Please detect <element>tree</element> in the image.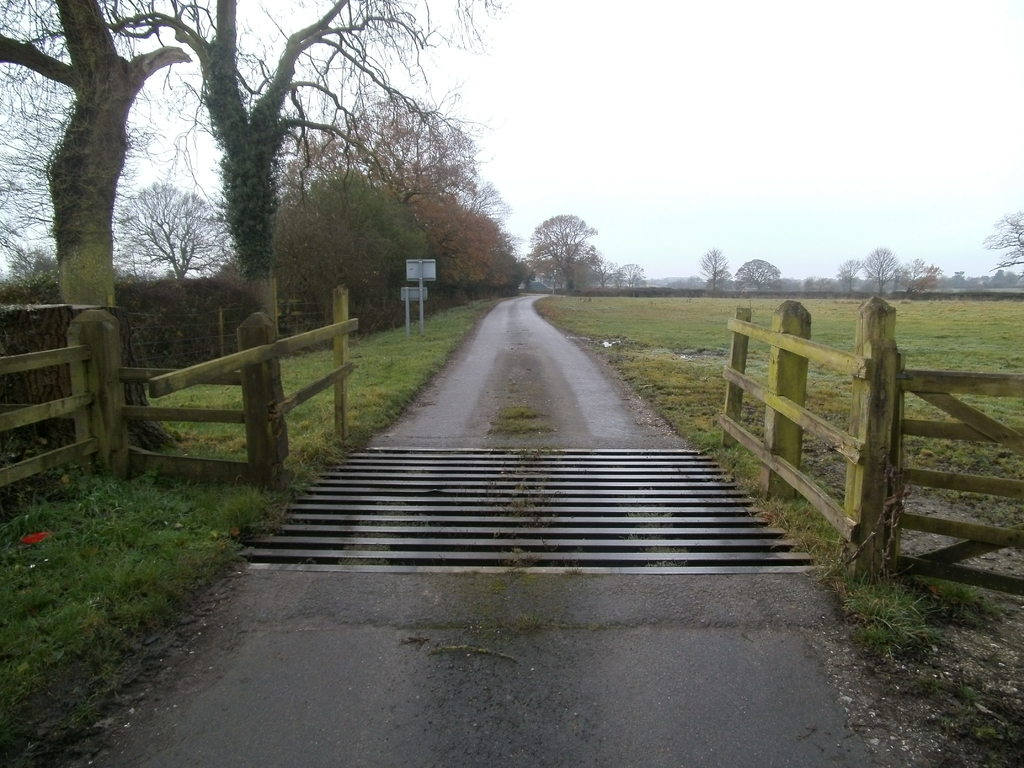
862, 250, 900, 293.
